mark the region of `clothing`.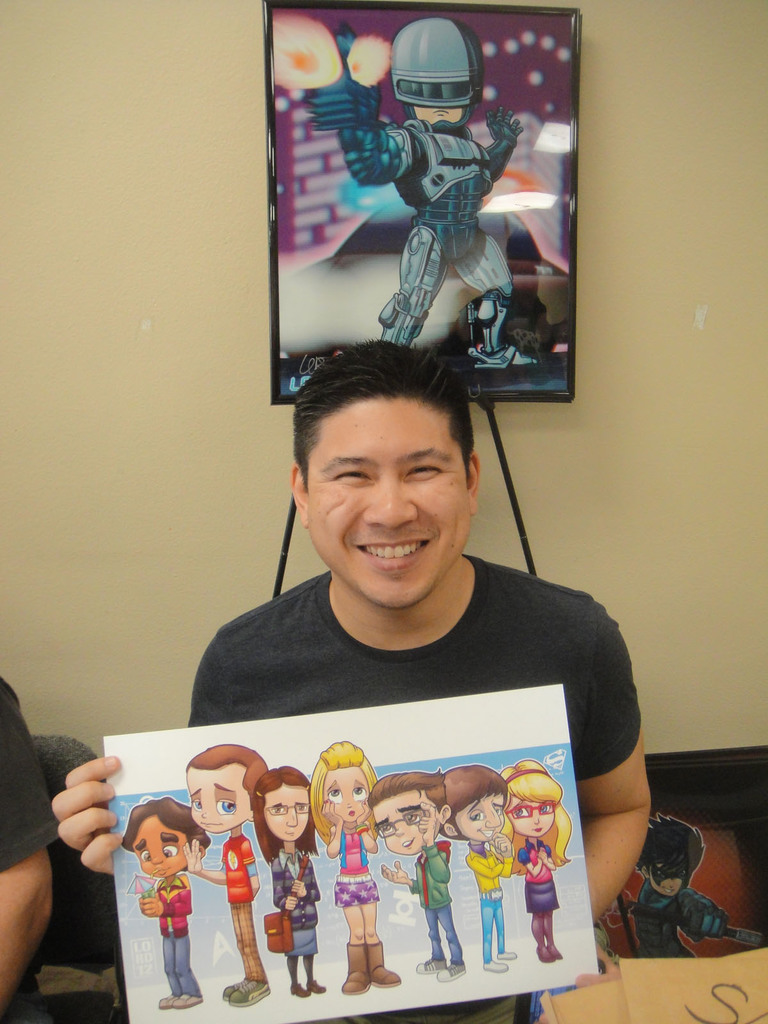
Region: box(333, 825, 383, 904).
